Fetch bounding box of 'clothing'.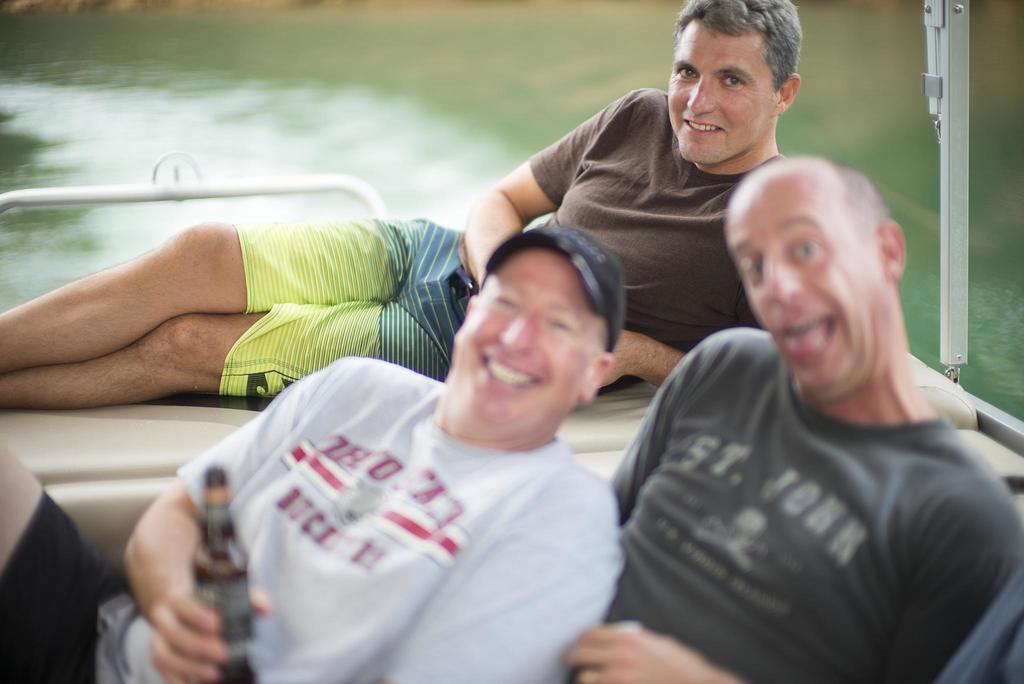
Bbox: locate(600, 297, 1010, 683).
